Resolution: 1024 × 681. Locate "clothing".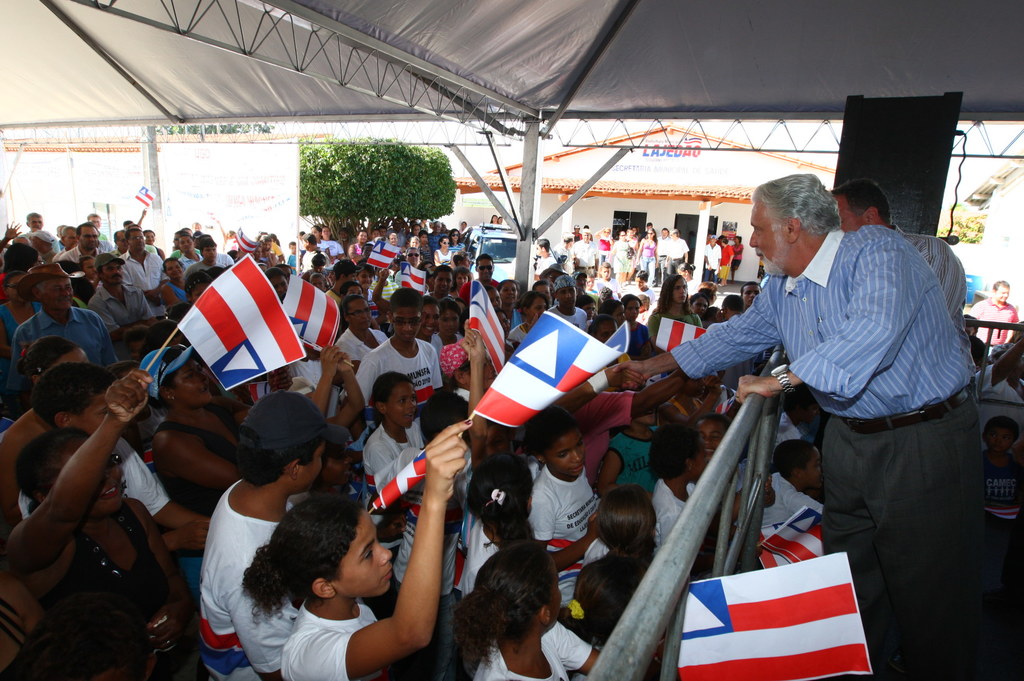
bbox=(701, 246, 721, 283).
